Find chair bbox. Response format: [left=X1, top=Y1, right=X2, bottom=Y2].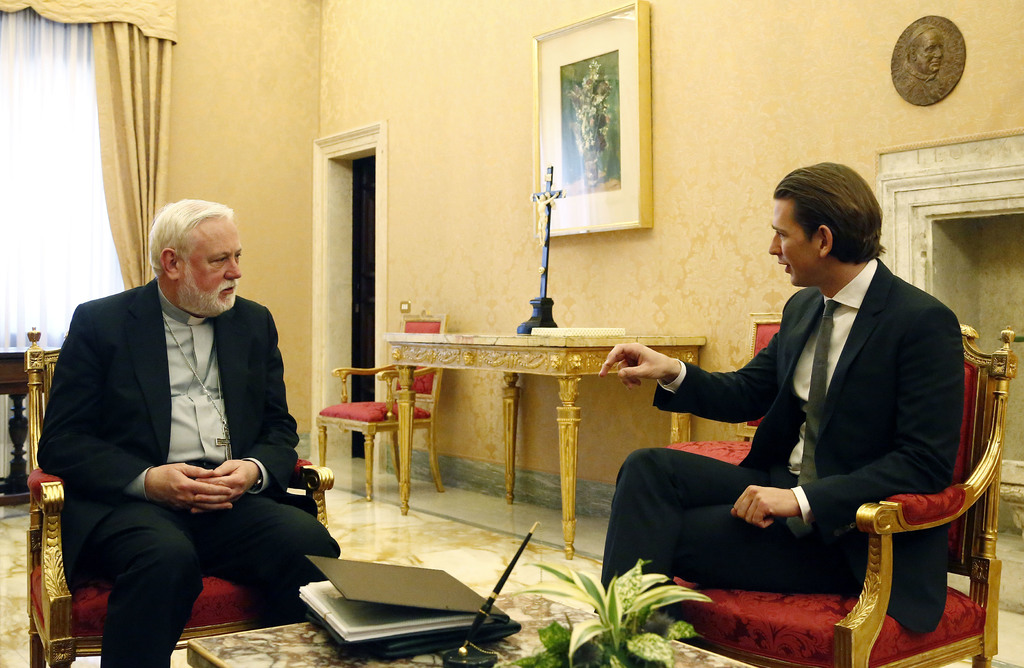
[left=22, top=323, right=335, bottom=667].
